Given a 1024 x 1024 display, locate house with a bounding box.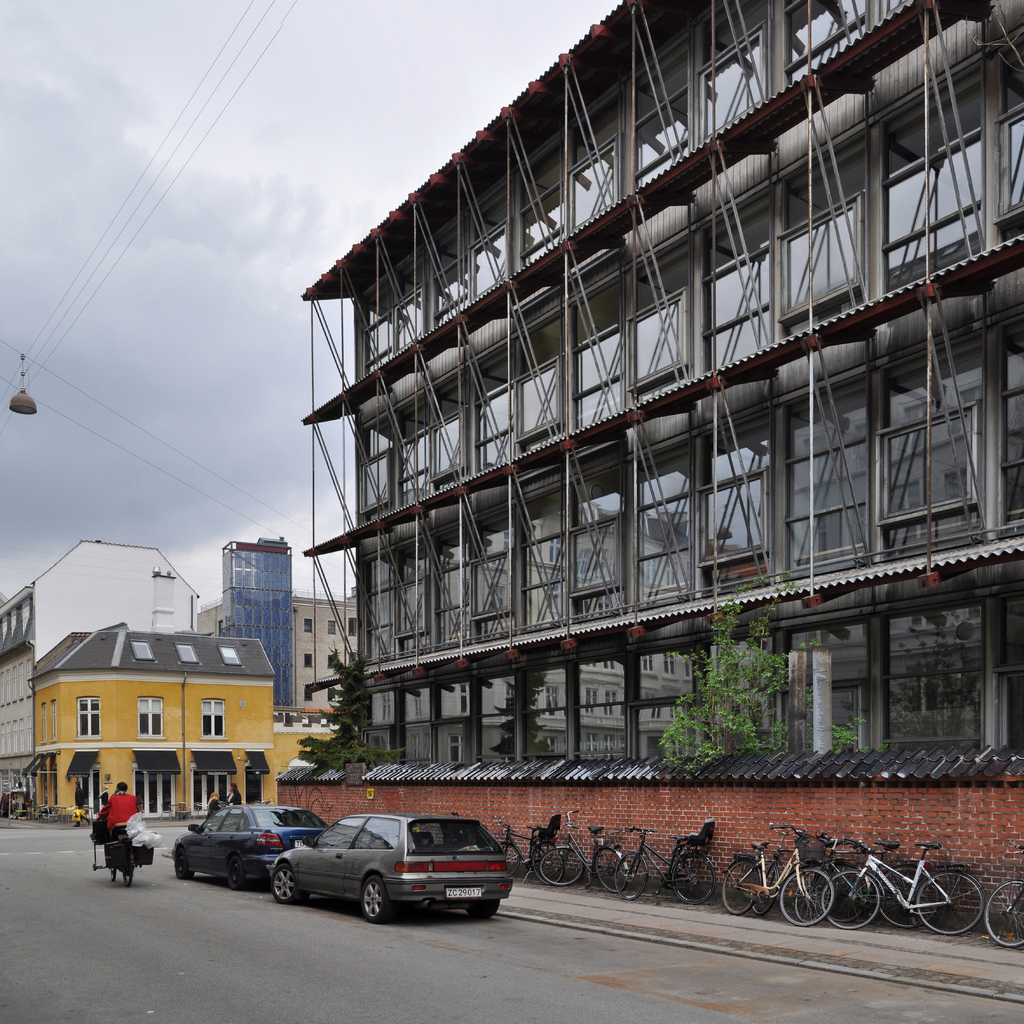
Located: left=301, top=0, right=1020, bottom=749.
